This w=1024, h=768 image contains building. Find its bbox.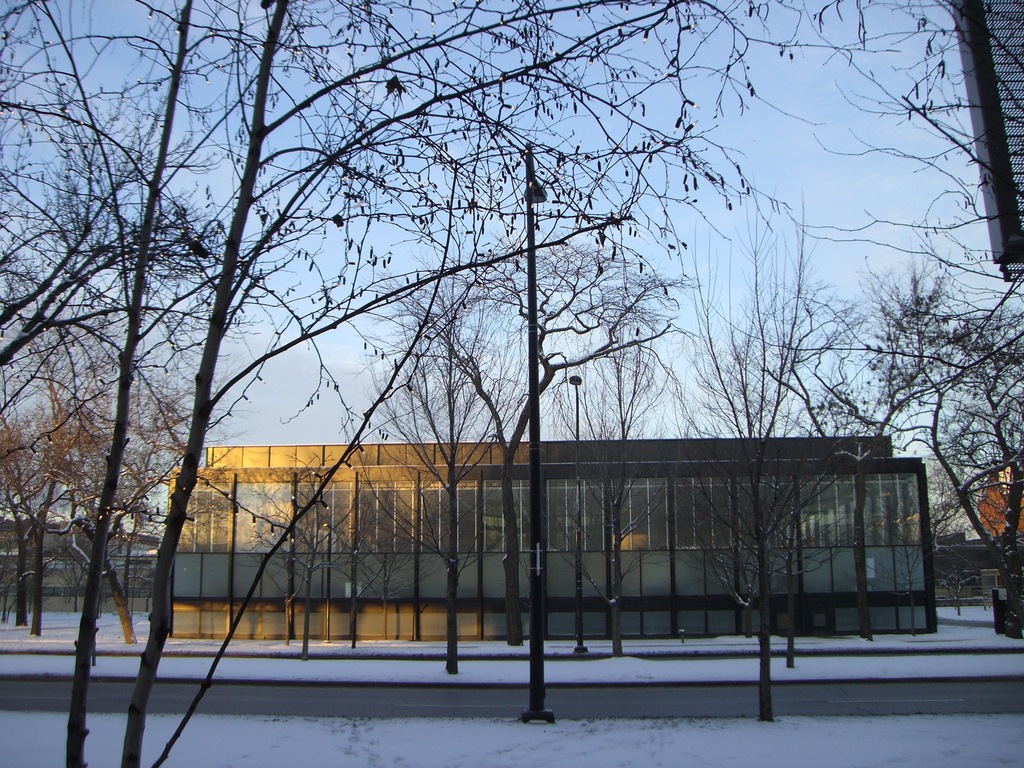
x1=157, y1=436, x2=938, y2=642.
